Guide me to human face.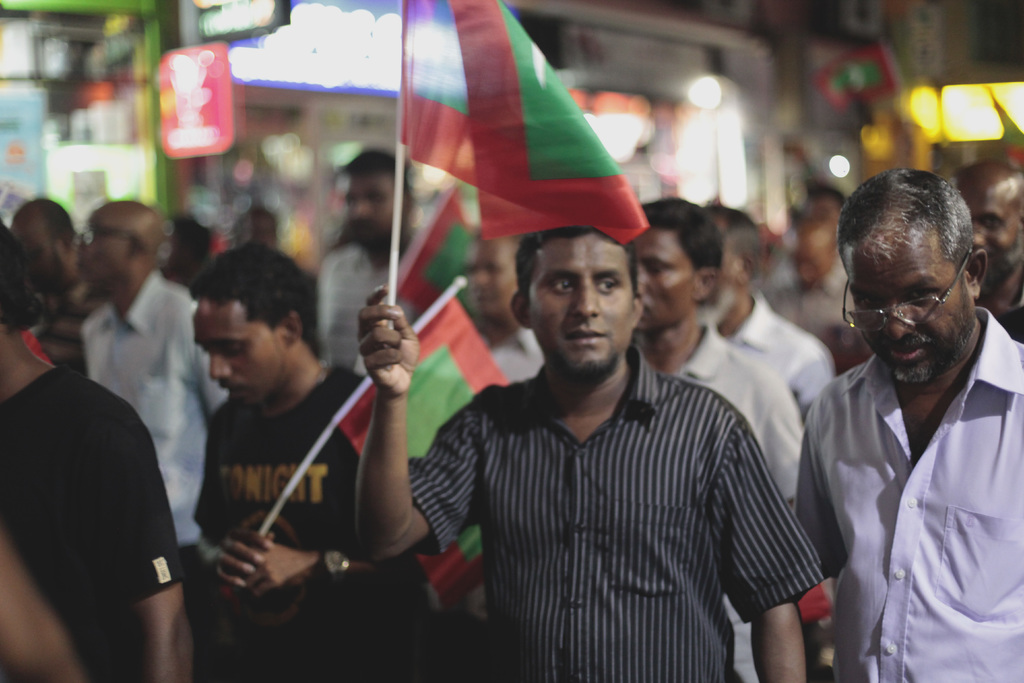
Guidance: bbox=(188, 295, 284, 406).
